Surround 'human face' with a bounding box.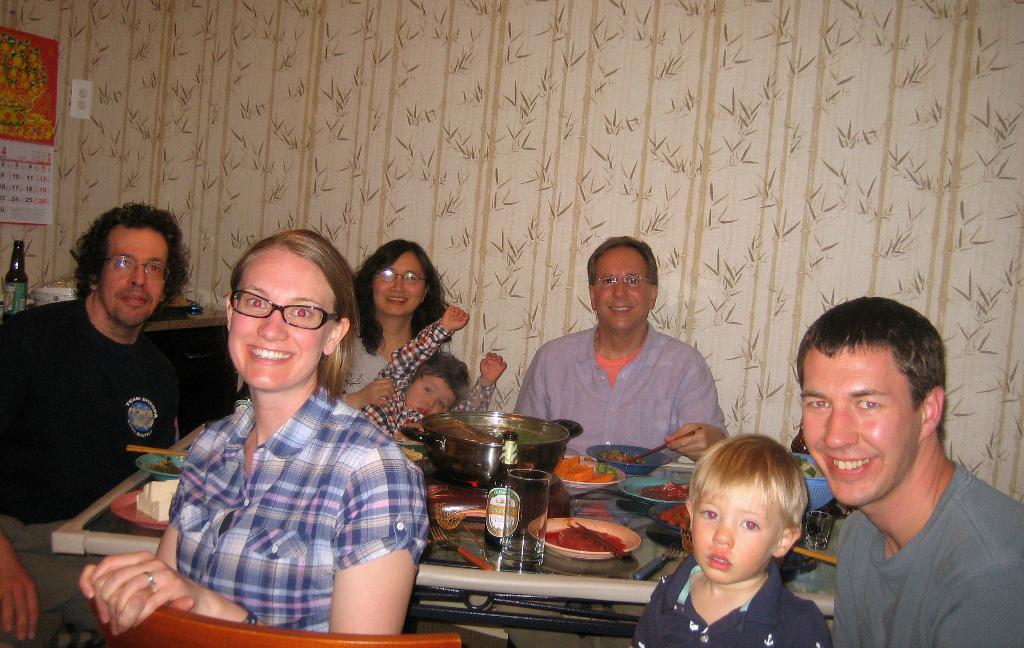
left=371, top=251, right=428, bottom=318.
